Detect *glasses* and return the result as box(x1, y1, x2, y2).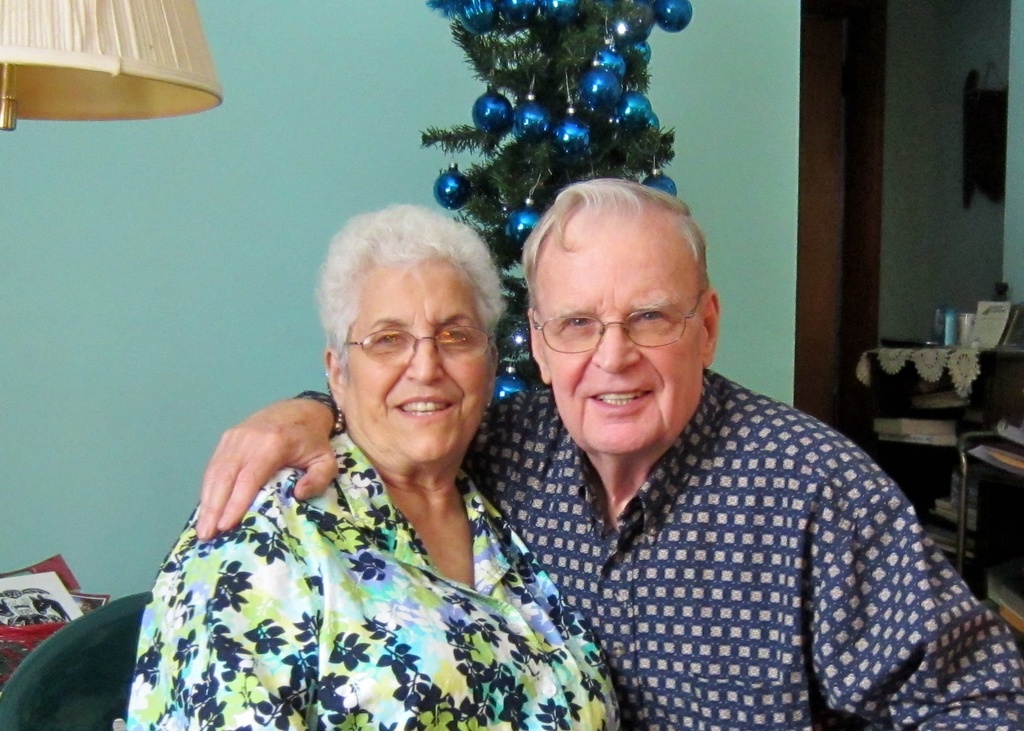
box(338, 321, 492, 378).
